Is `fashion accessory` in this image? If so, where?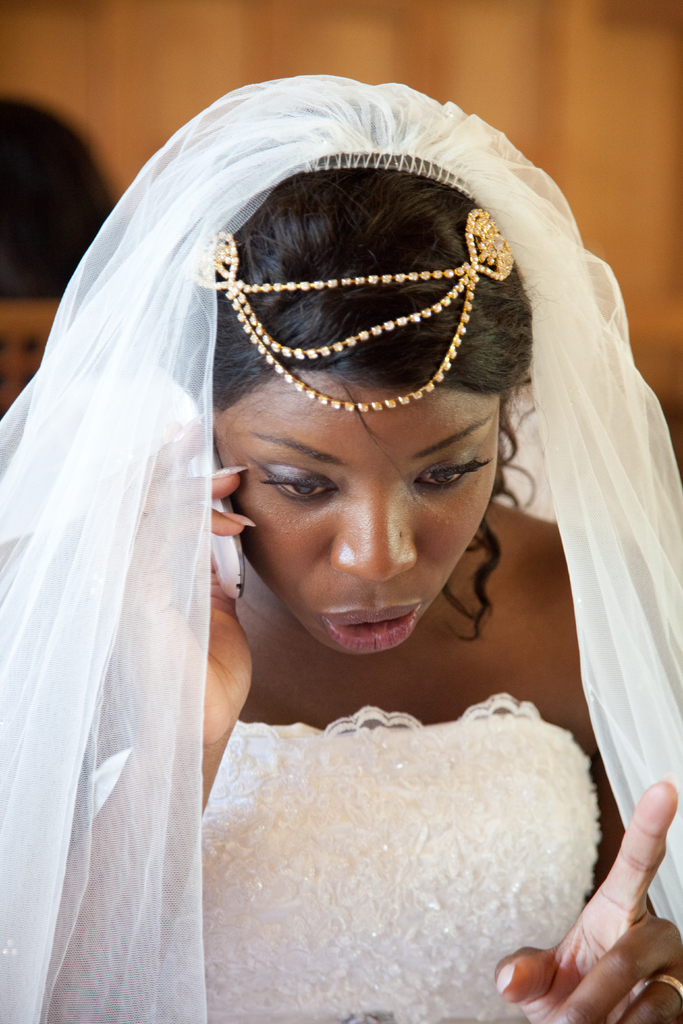
Yes, at bbox=[647, 968, 682, 1002].
